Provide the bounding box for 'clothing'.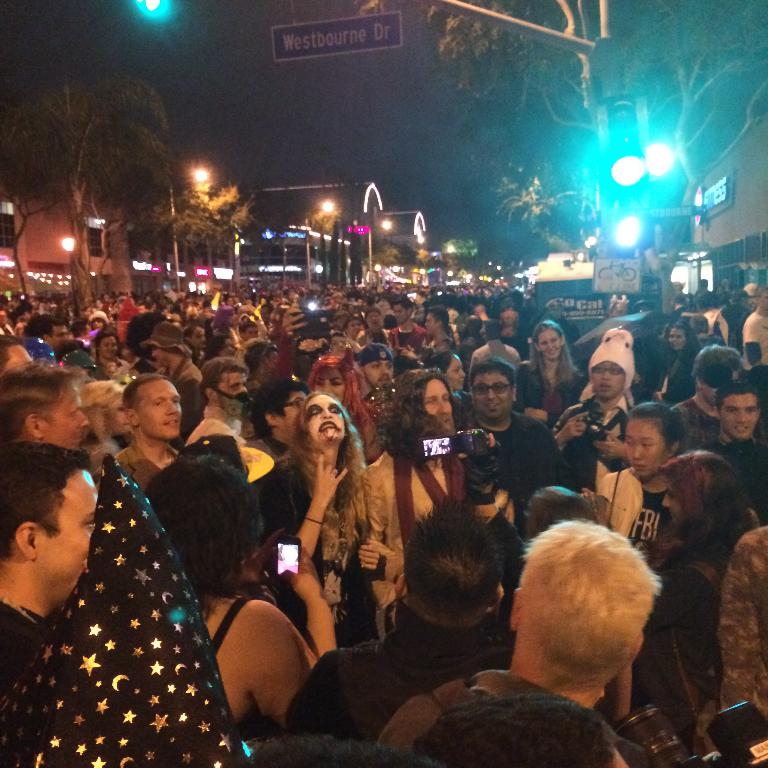
detection(108, 442, 181, 470).
